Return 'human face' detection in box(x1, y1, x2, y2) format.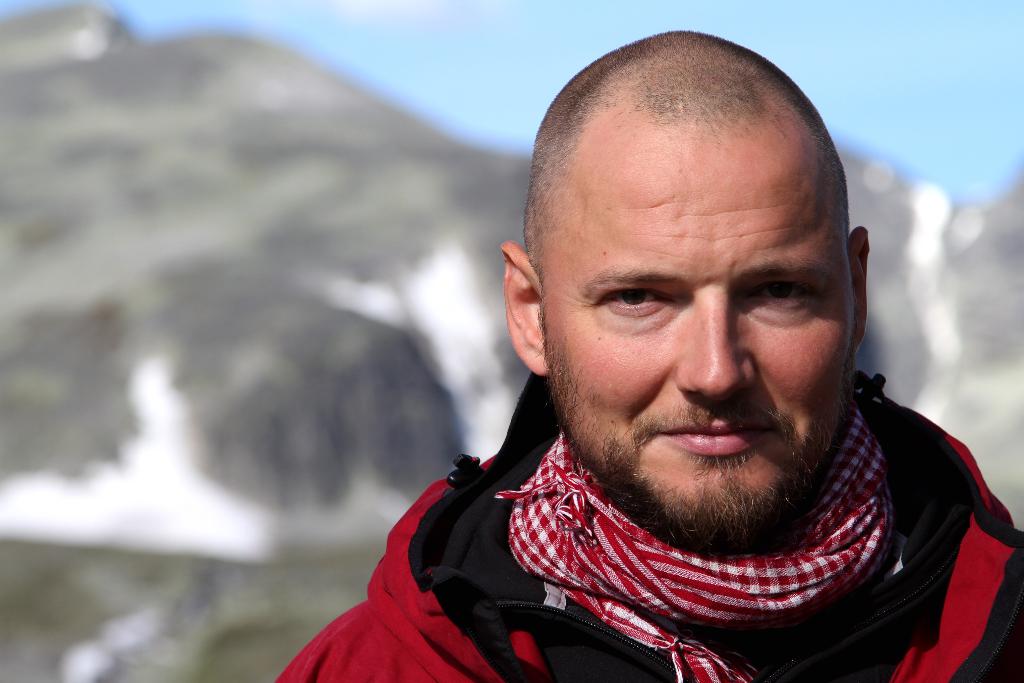
box(541, 116, 852, 536).
